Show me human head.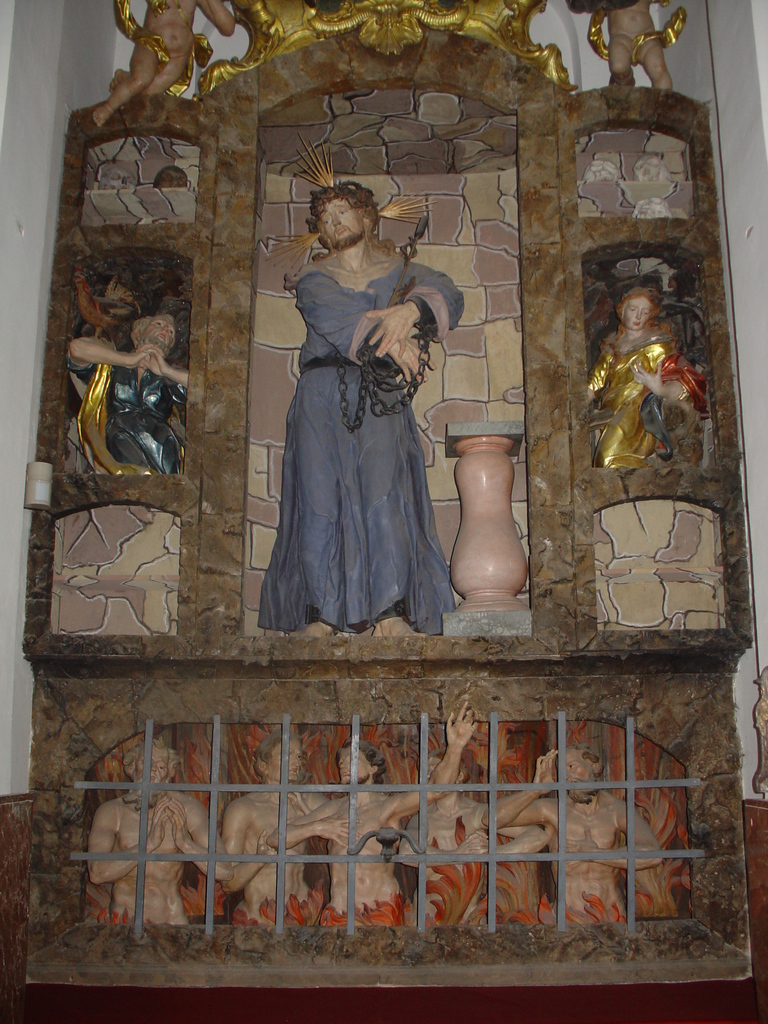
human head is here: (335, 741, 391, 788).
